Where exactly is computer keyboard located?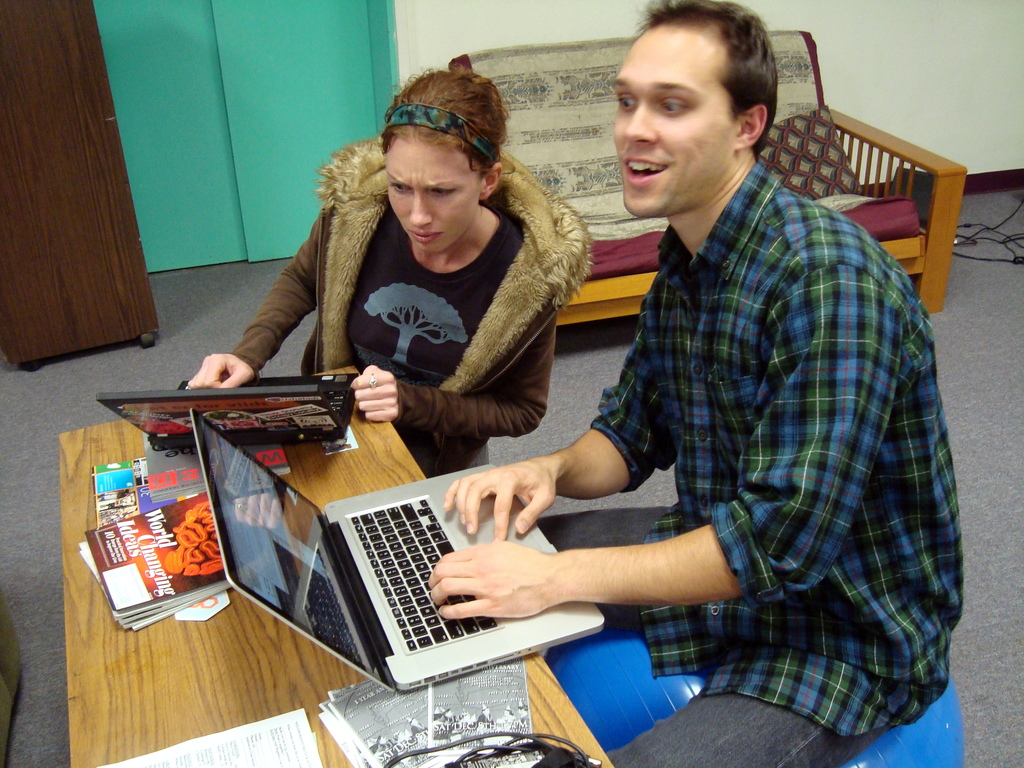
Its bounding box is [x1=349, y1=496, x2=499, y2=653].
